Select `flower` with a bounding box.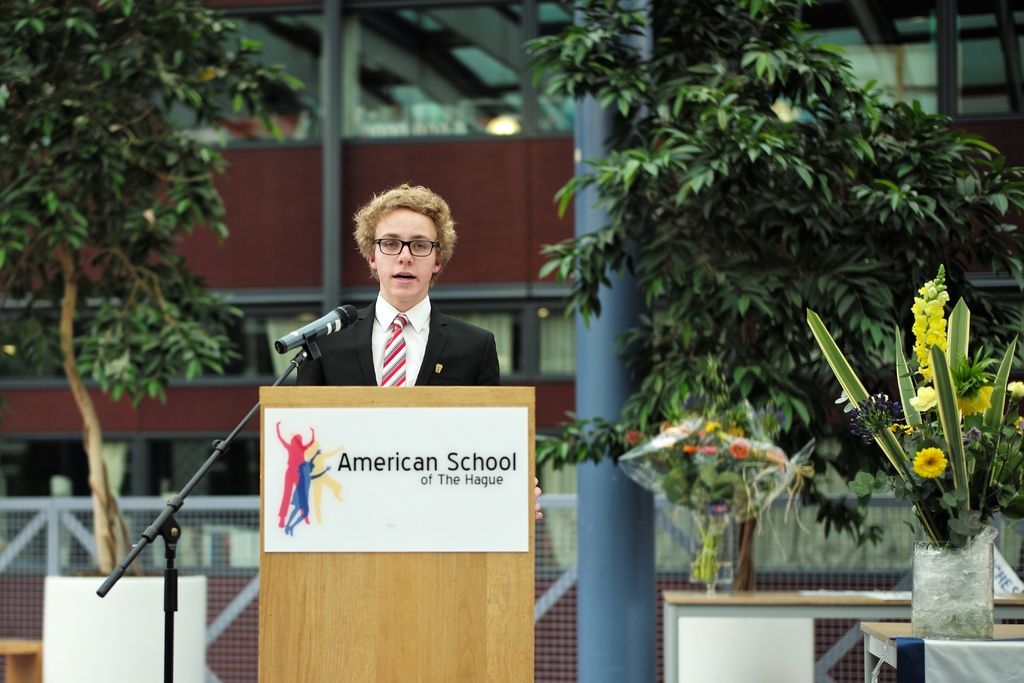
x1=728 y1=436 x2=748 y2=461.
